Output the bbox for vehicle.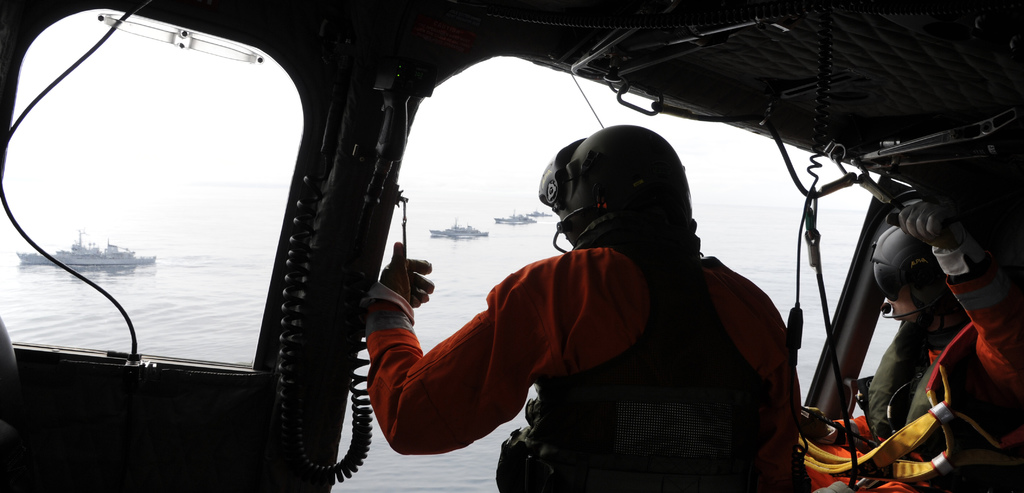
(10,230,163,272).
